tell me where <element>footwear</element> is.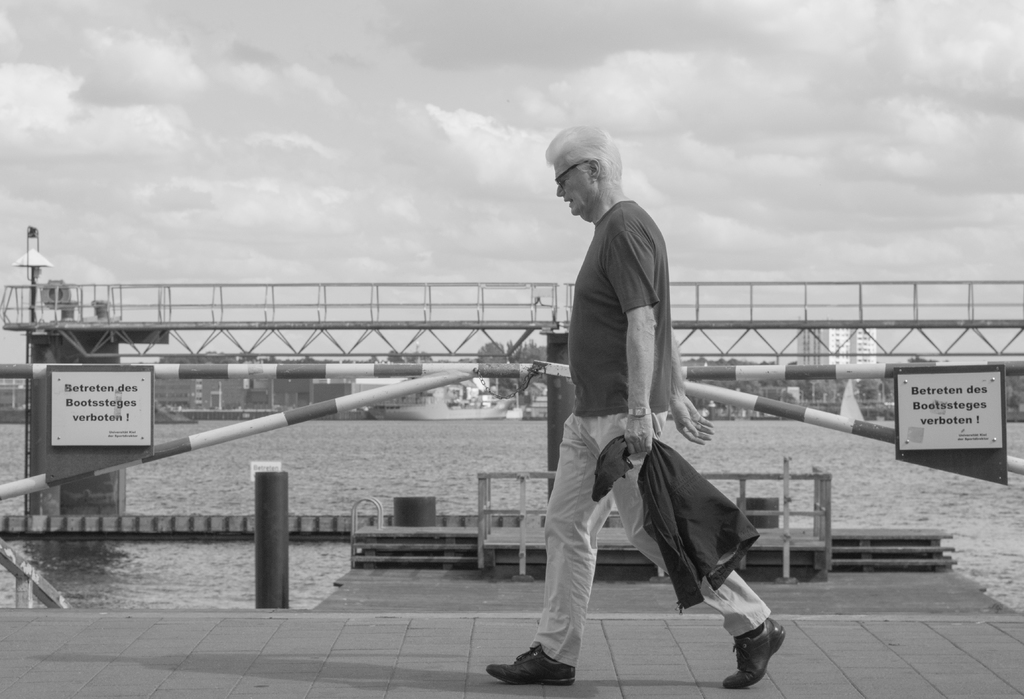
<element>footwear</element> is at x1=724 y1=613 x2=787 y2=691.
